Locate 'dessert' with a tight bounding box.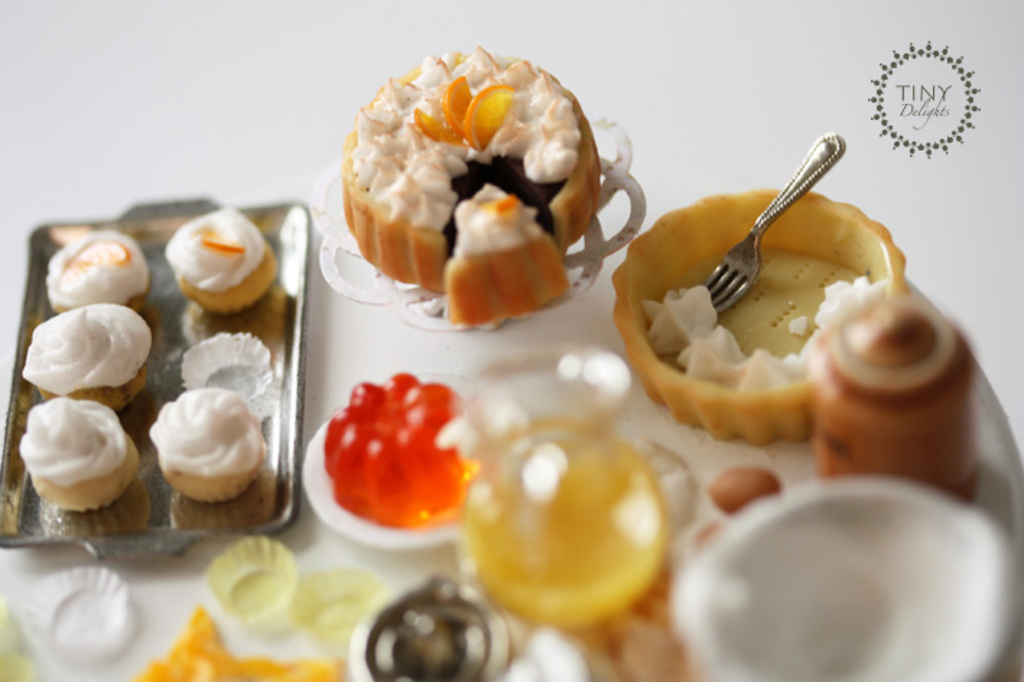
[left=166, top=210, right=279, bottom=314].
